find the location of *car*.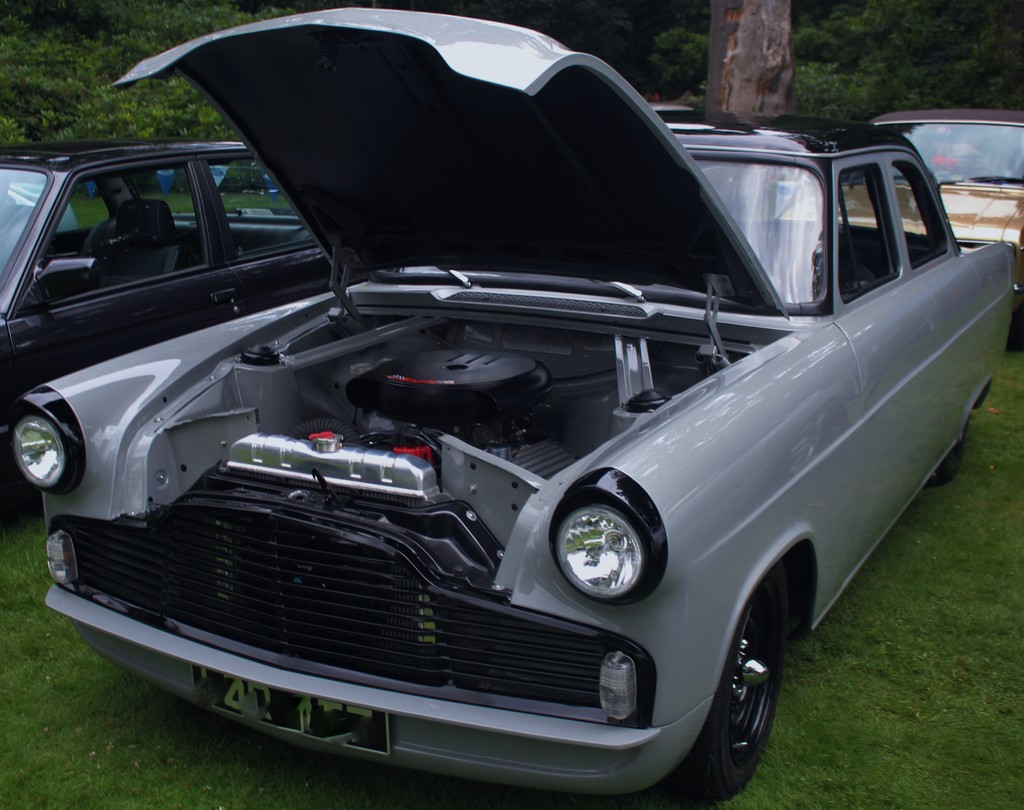
Location: l=0, t=133, r=336, b=508.
